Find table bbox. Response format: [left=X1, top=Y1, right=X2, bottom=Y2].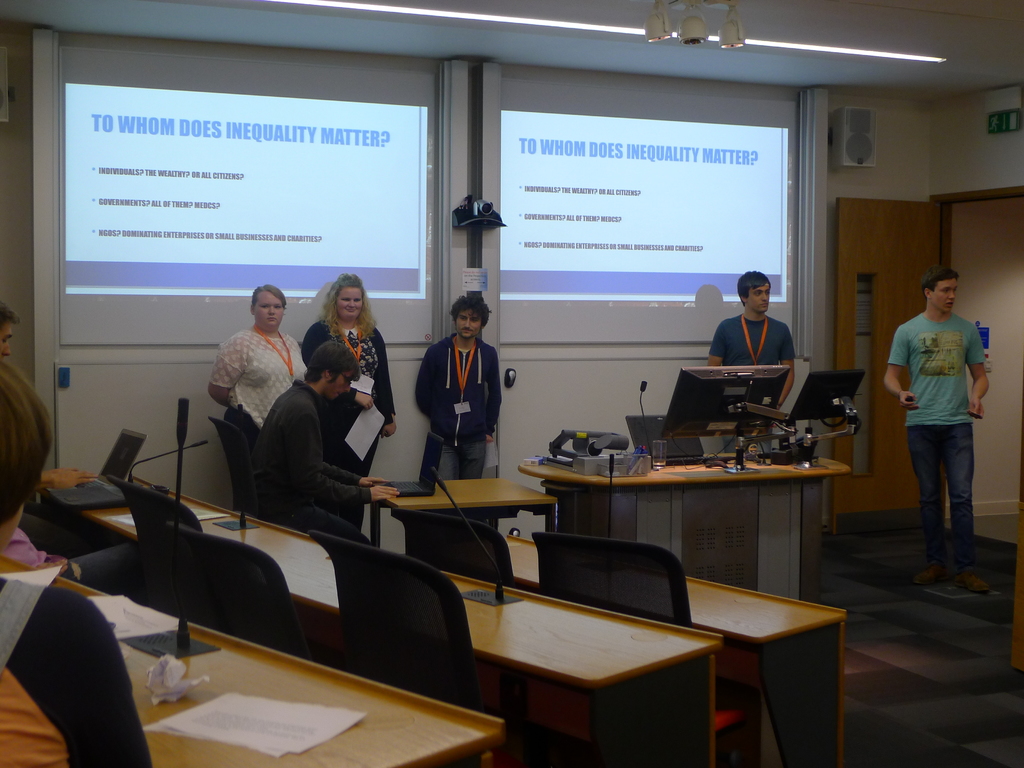
[left=367, top=481, right=555, bottom=543].
